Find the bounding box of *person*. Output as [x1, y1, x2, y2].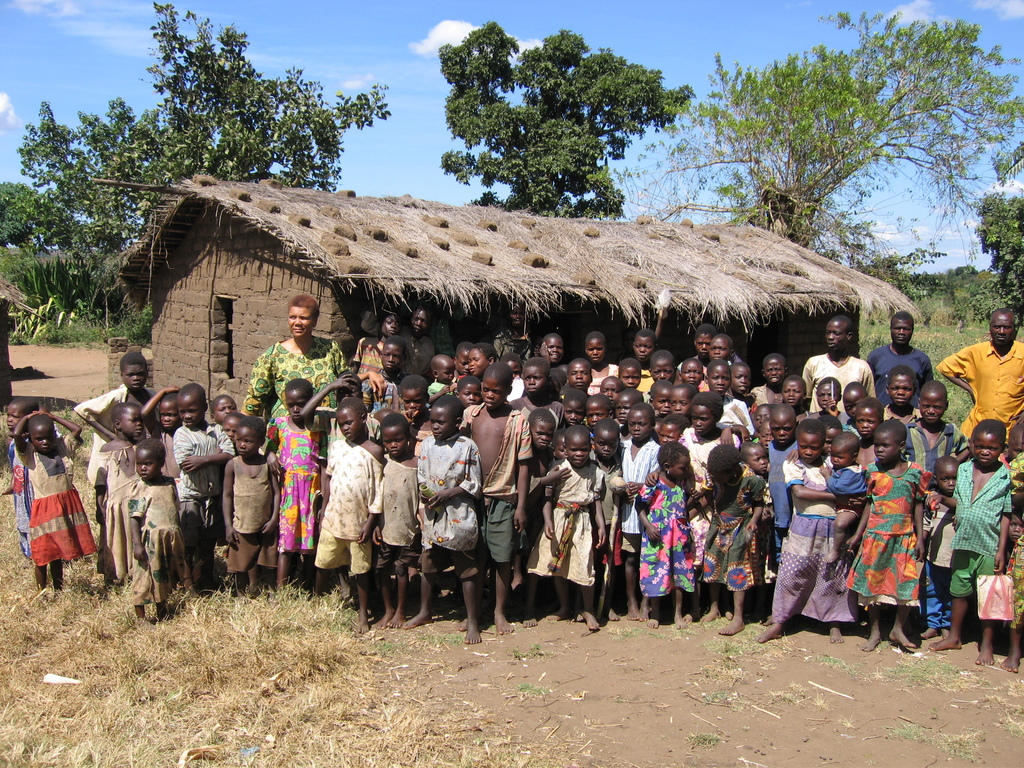
[678, 322, 716, 375].
